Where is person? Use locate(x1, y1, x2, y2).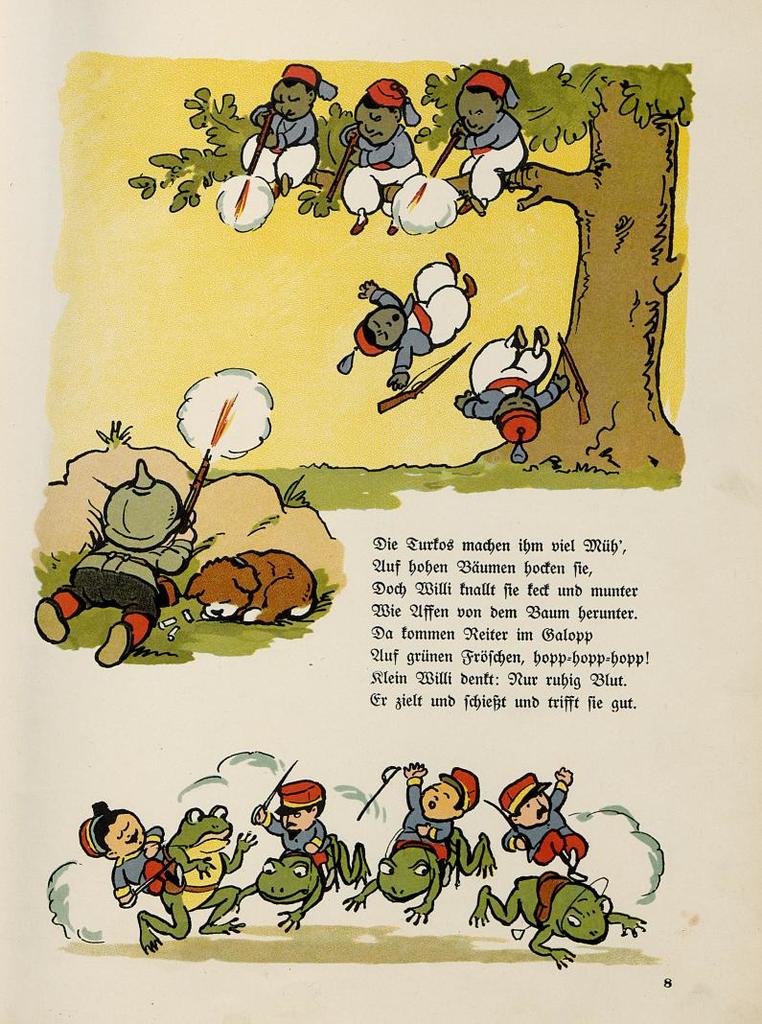
locate(251, 780, 335, 873).
